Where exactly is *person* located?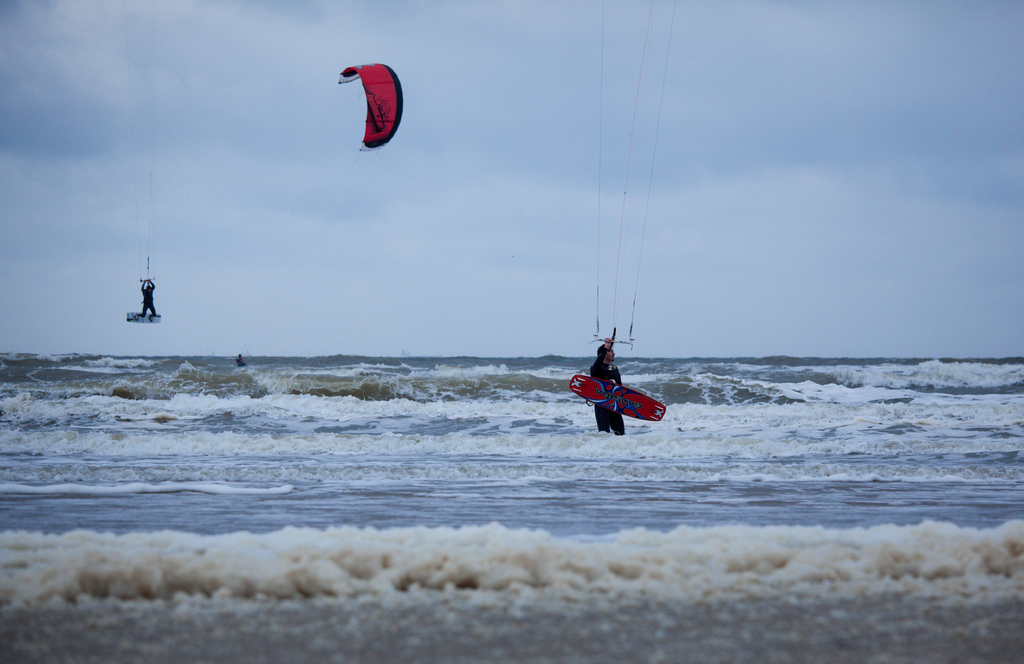
Its bounding box is {"left": 584, "top": 328, "right": 631, "bottom": 437}.
